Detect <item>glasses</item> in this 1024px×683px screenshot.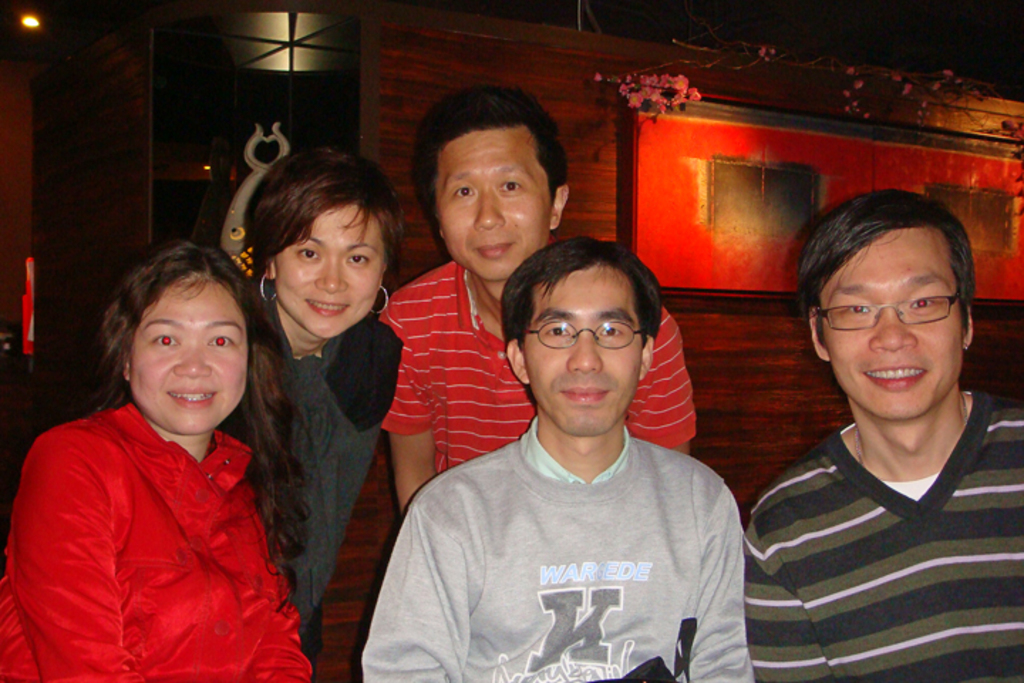
Detection: [522, 322, 654, 350].
